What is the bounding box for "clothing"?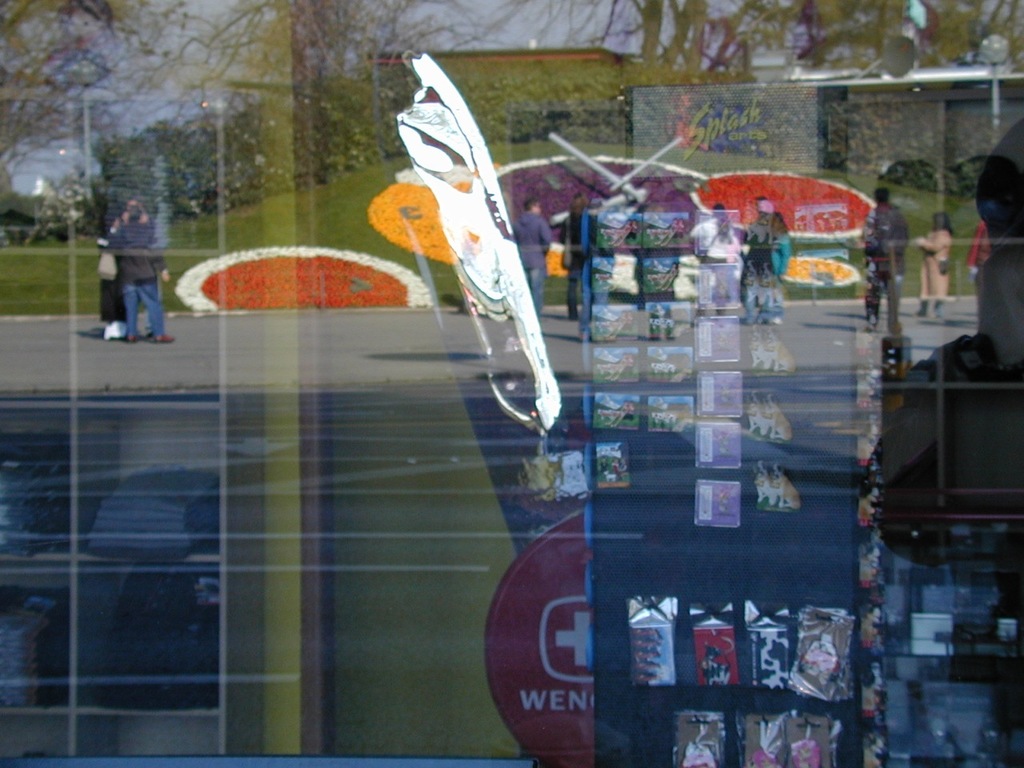
(x1=697, y1=219, x2=745, y2=318).
